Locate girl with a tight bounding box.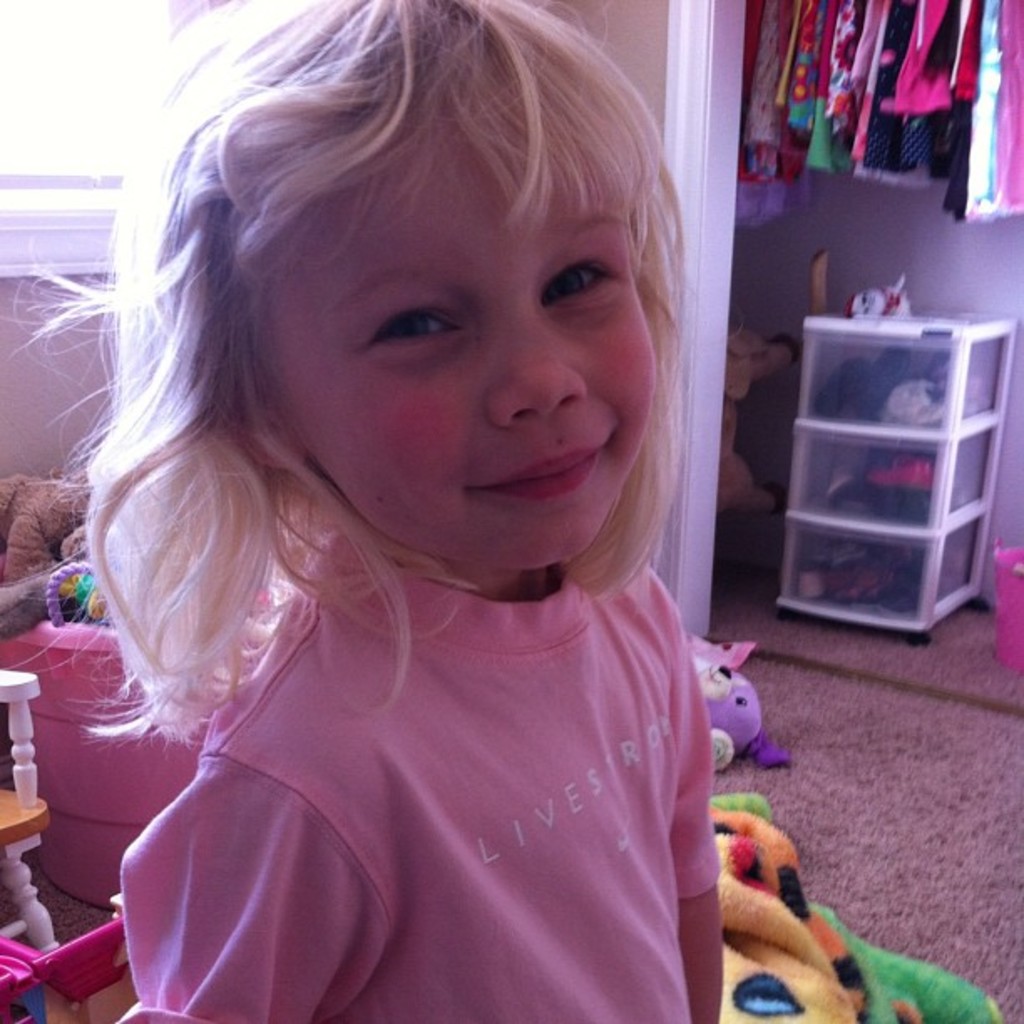
[0, 0, 726, 1022].
